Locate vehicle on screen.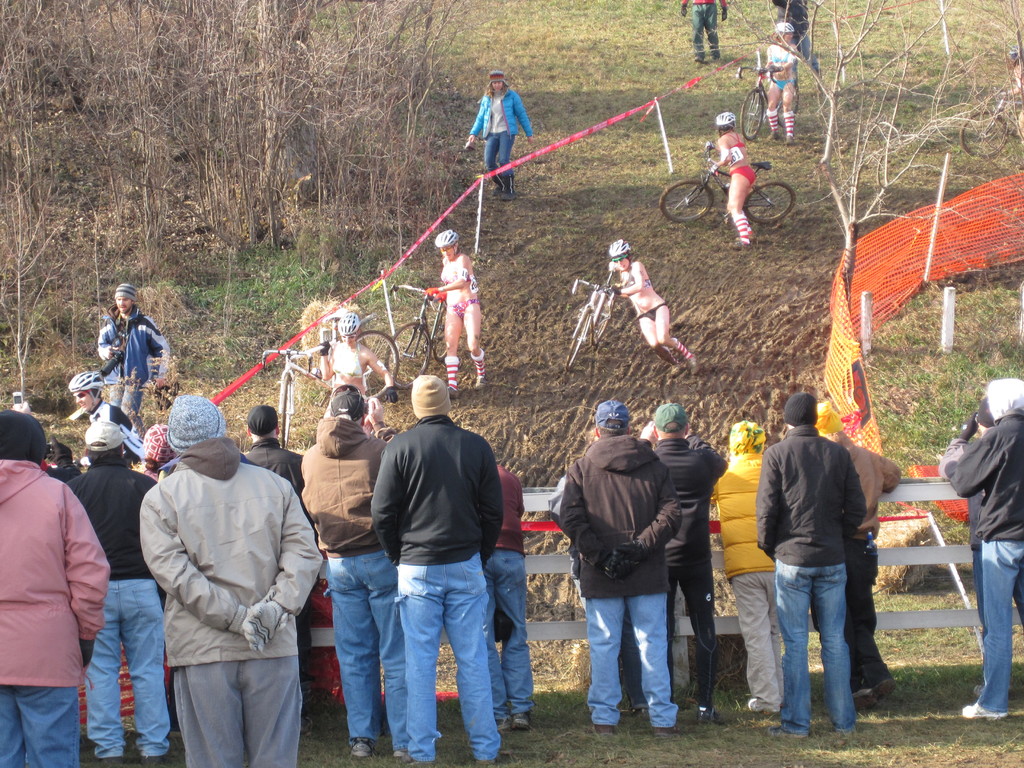
On screen at box=[568, 273, 620, 372].
